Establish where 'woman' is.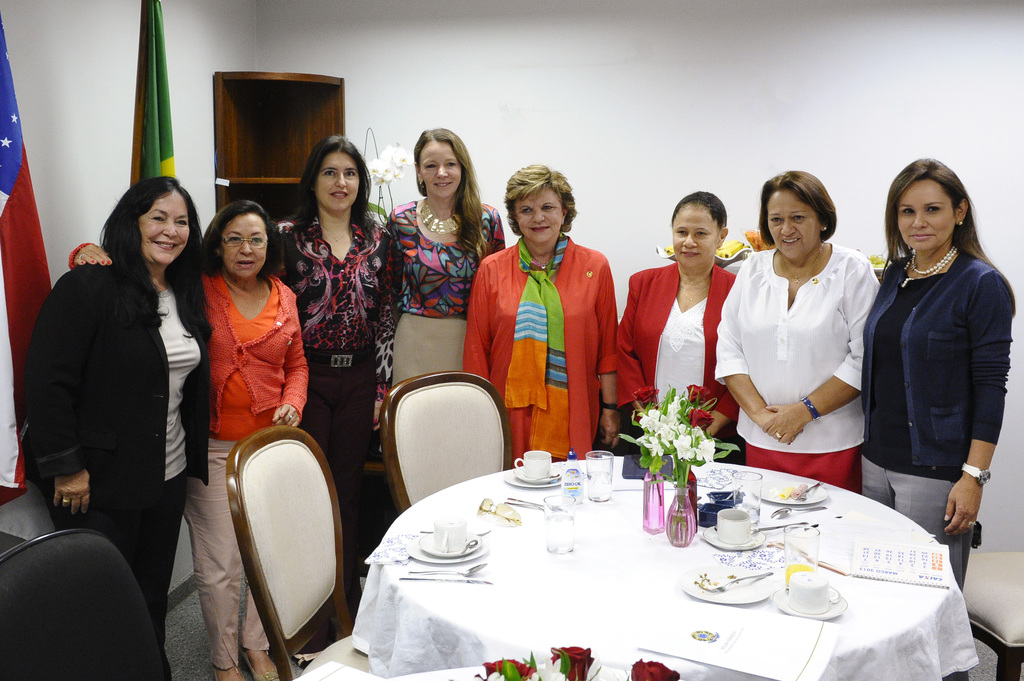
Established at <region>615, 187, 745, 461</region>.
